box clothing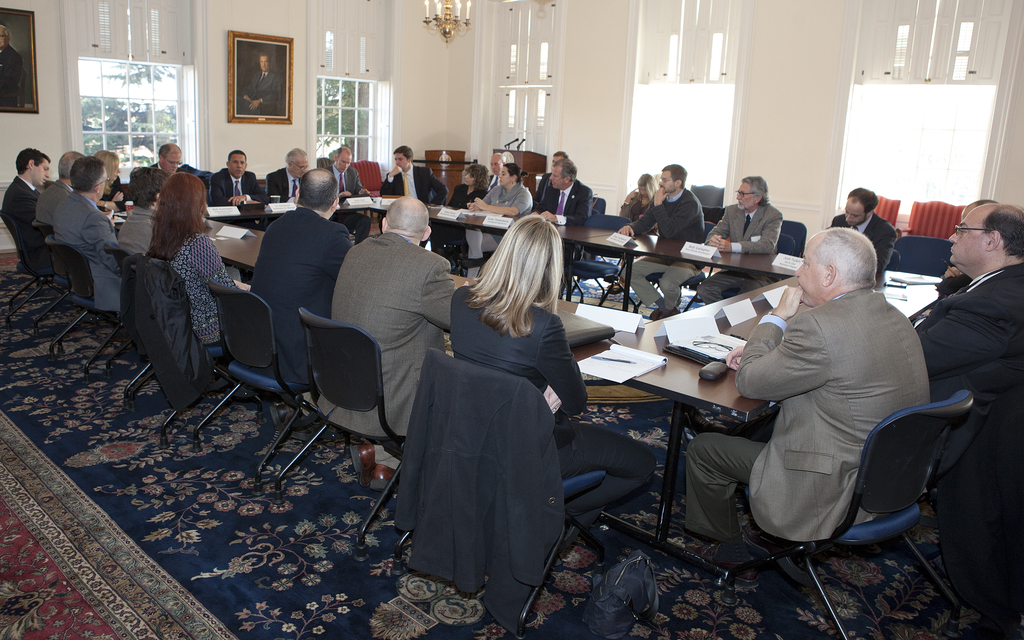
region(328, 160, 369, 196)
